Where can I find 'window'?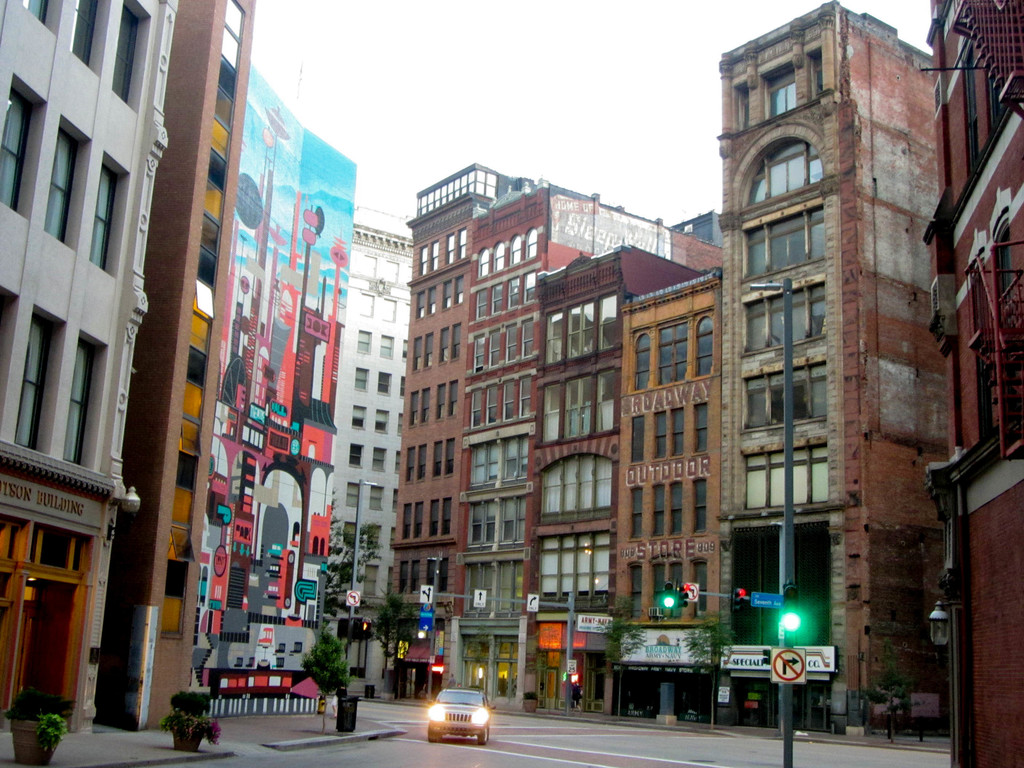
You can find it at 394/488/399/512.
